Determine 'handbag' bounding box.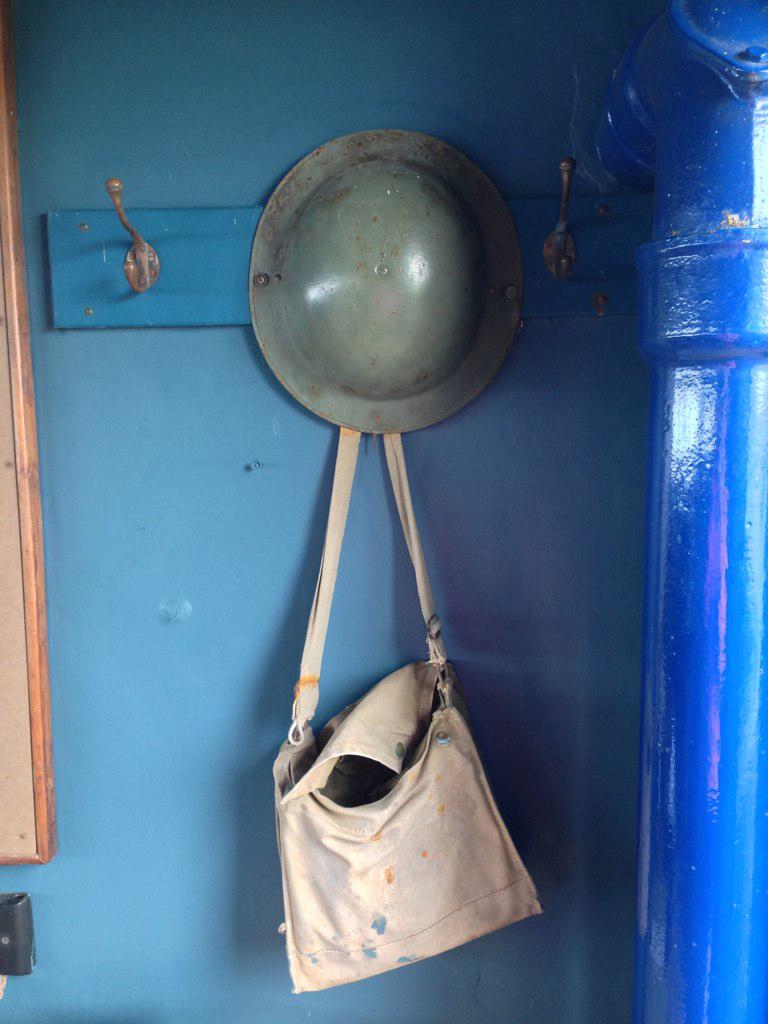
Determined: <region>272, 429, 538, 994</region>.
